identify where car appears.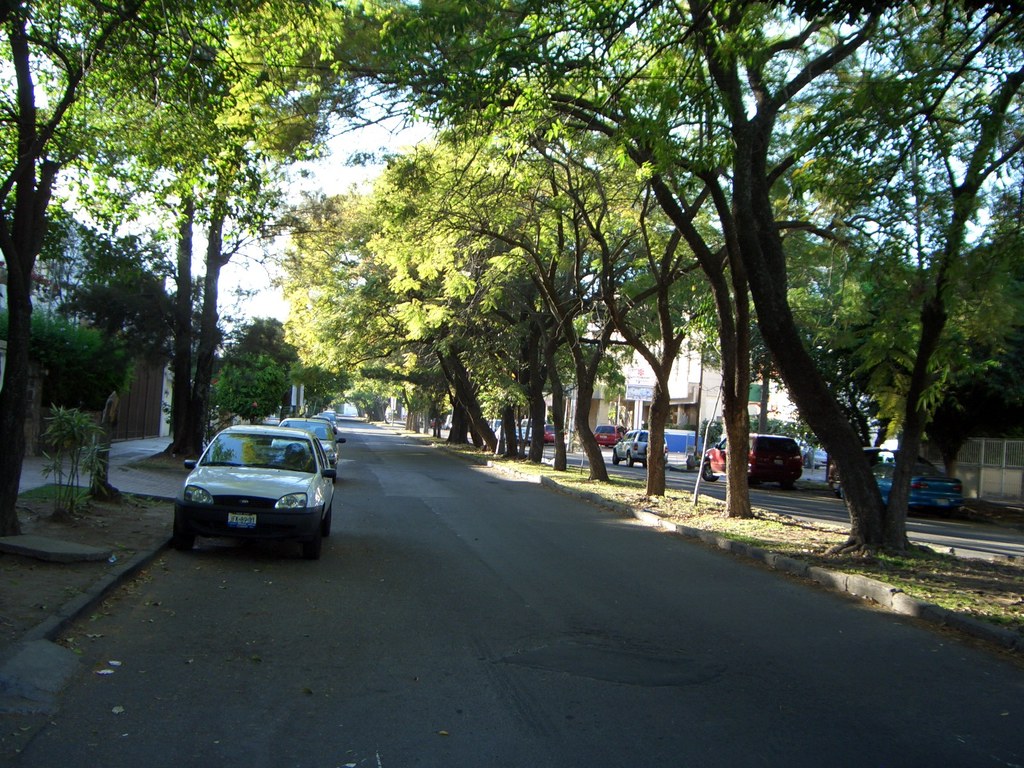
Appears at left=591, top=423, right=628, bottom=445.
